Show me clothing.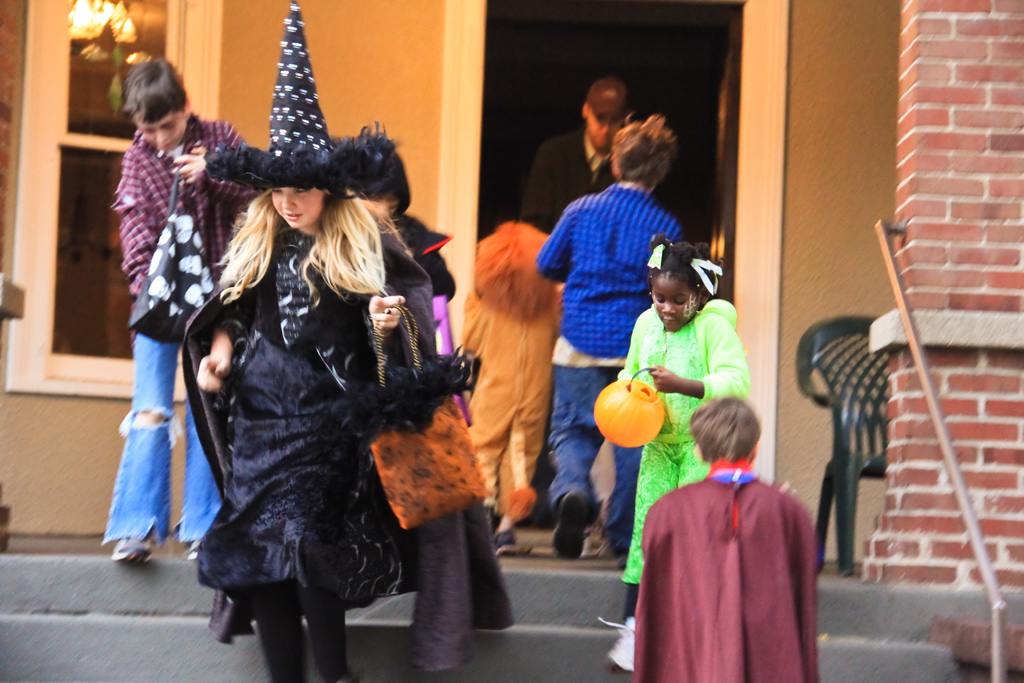
clothing is here: <bbox>181, 229, 519, 682</bbox>.
